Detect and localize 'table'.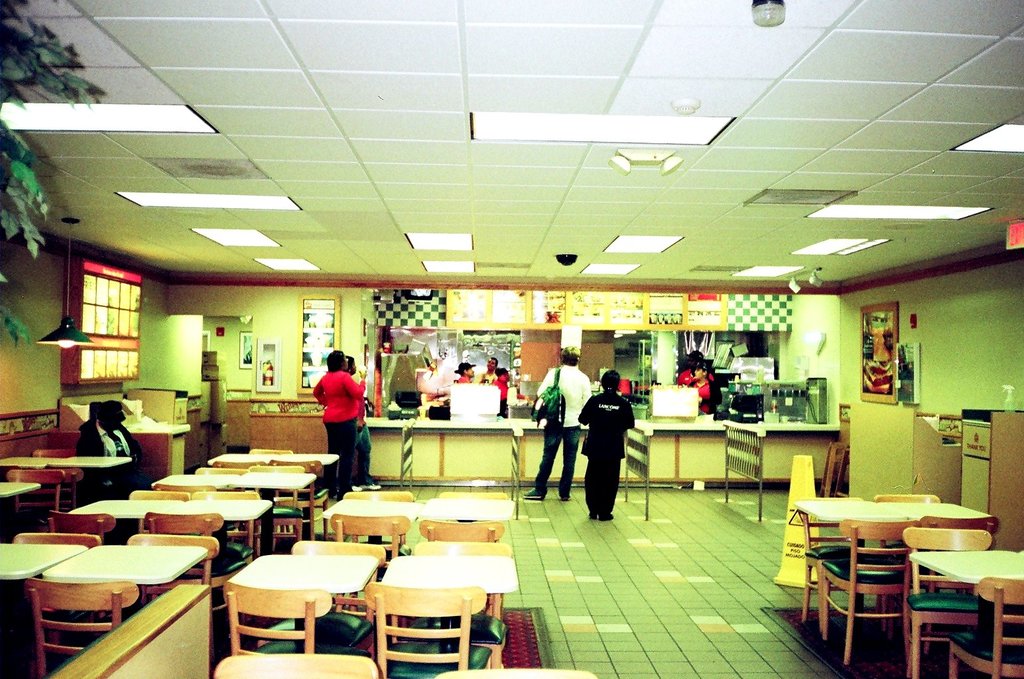
Localized at pyautogui.locateOnScreen(227, 552, 384, 597).
